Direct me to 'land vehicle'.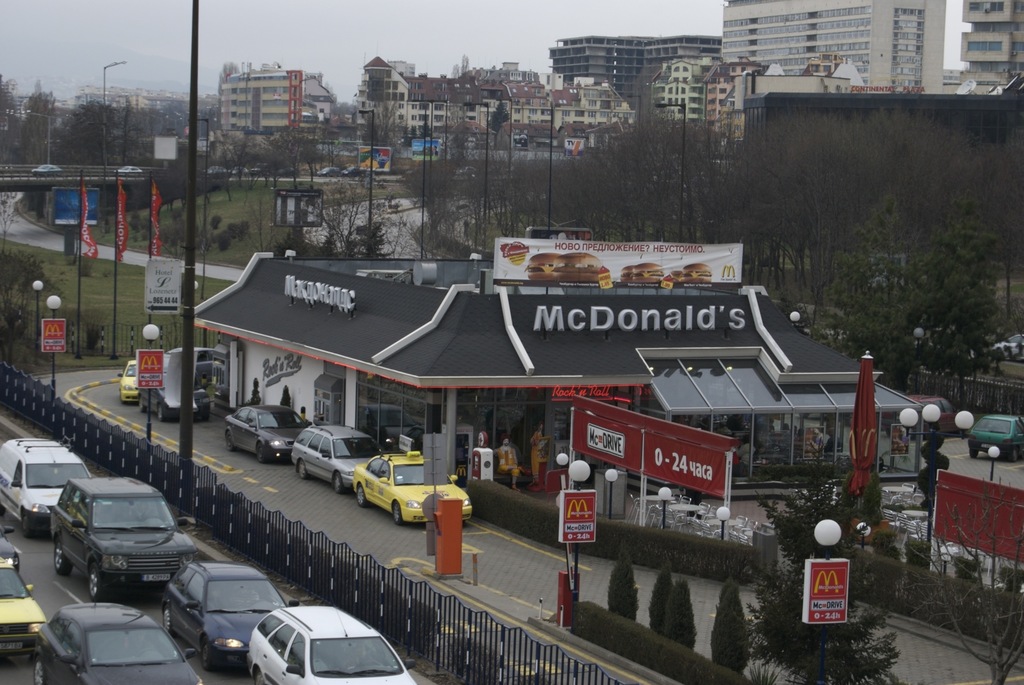
Direction: box=[220, 404, 309, 464].
